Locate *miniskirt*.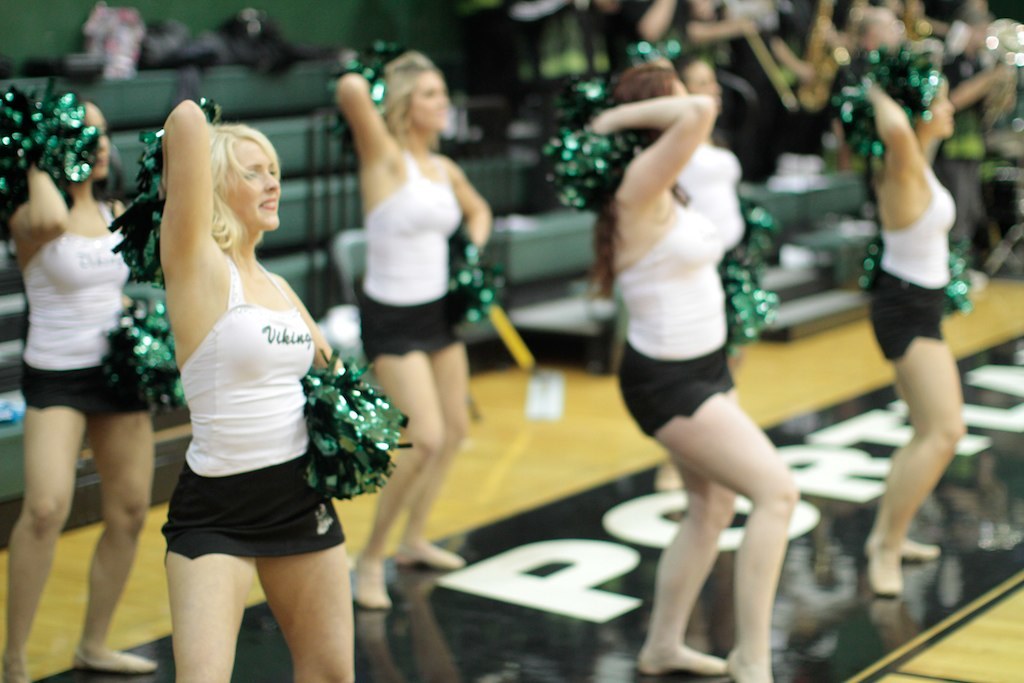
Bounding box: left=869, top=269, right=957, bottom=361.
